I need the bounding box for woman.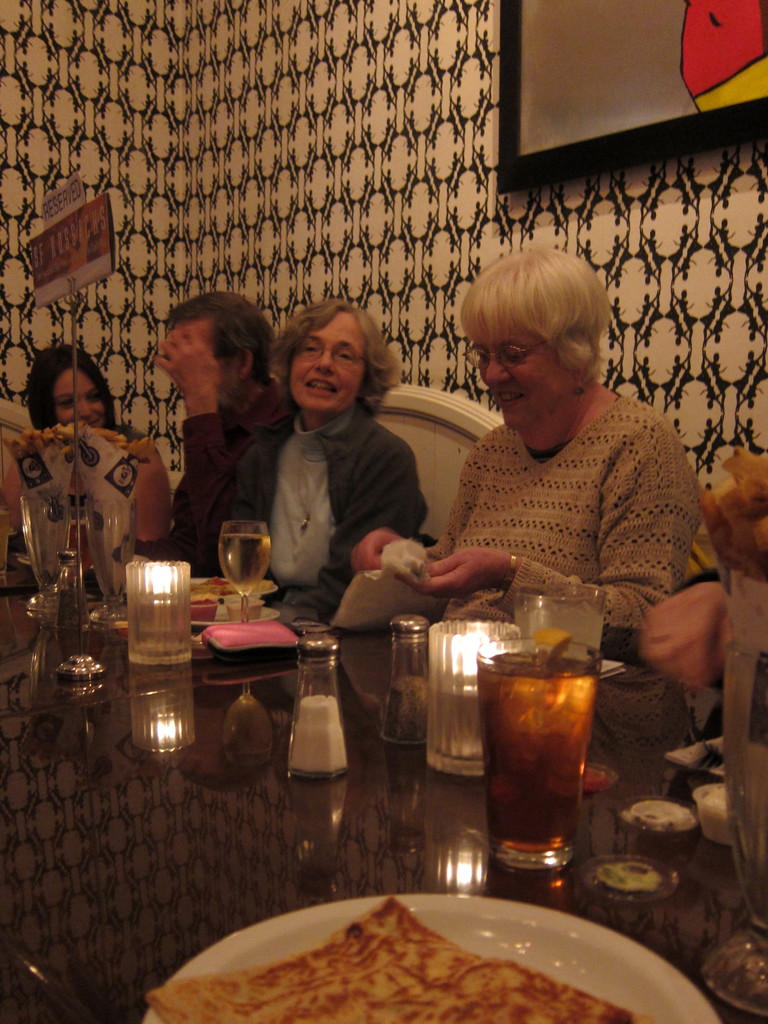
Here it is: [206,290,422,619].
